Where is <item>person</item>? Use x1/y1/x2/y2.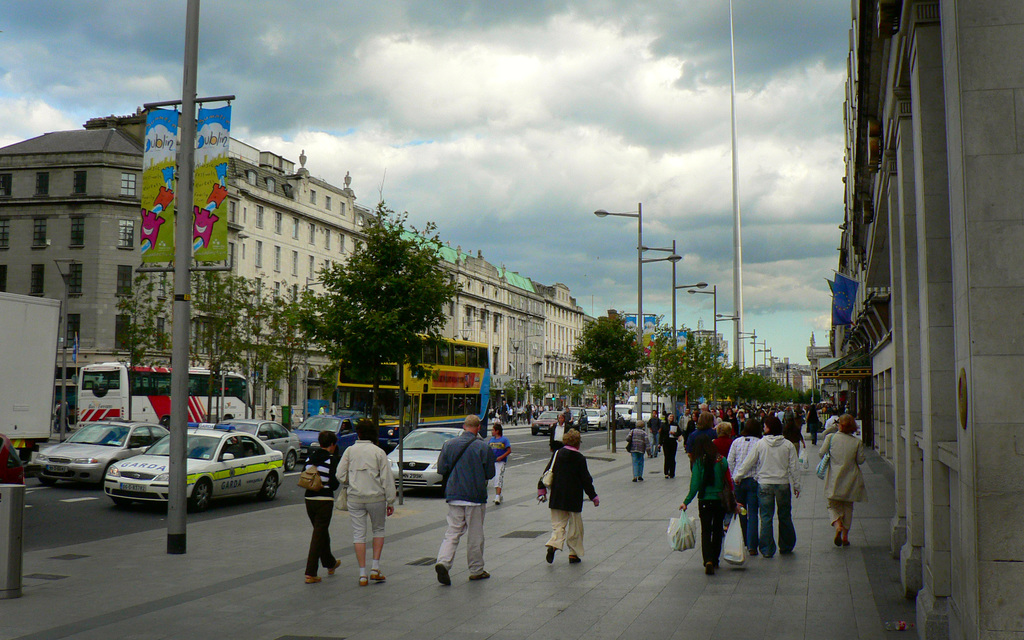
435/412/499/591.
